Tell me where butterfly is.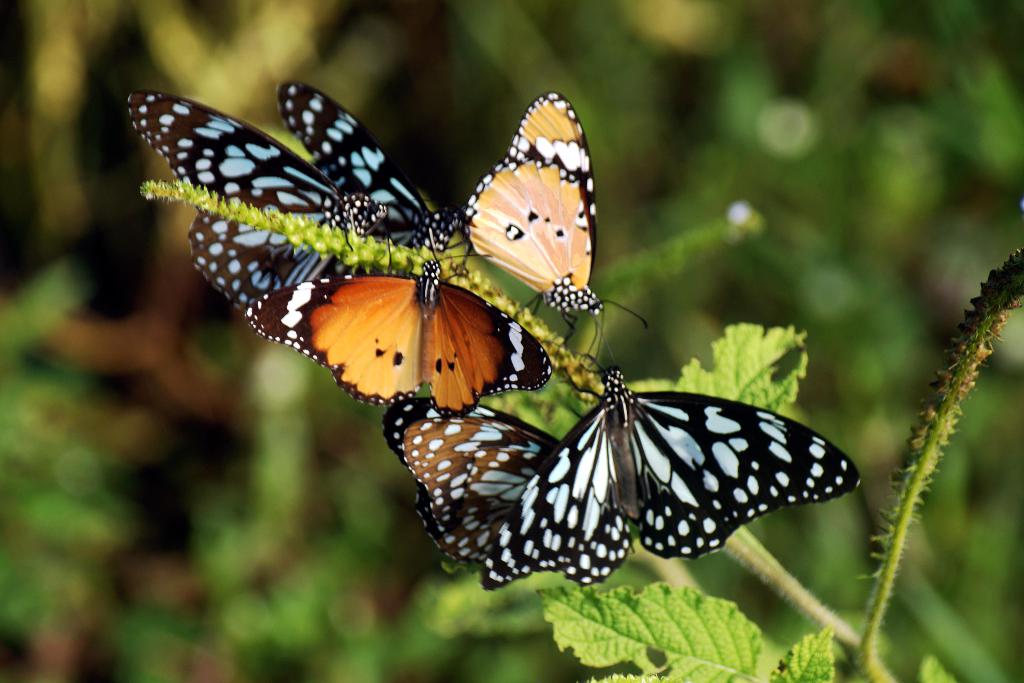
butterfly is at (x1=282, y1=83, x2=477, y2=264).
